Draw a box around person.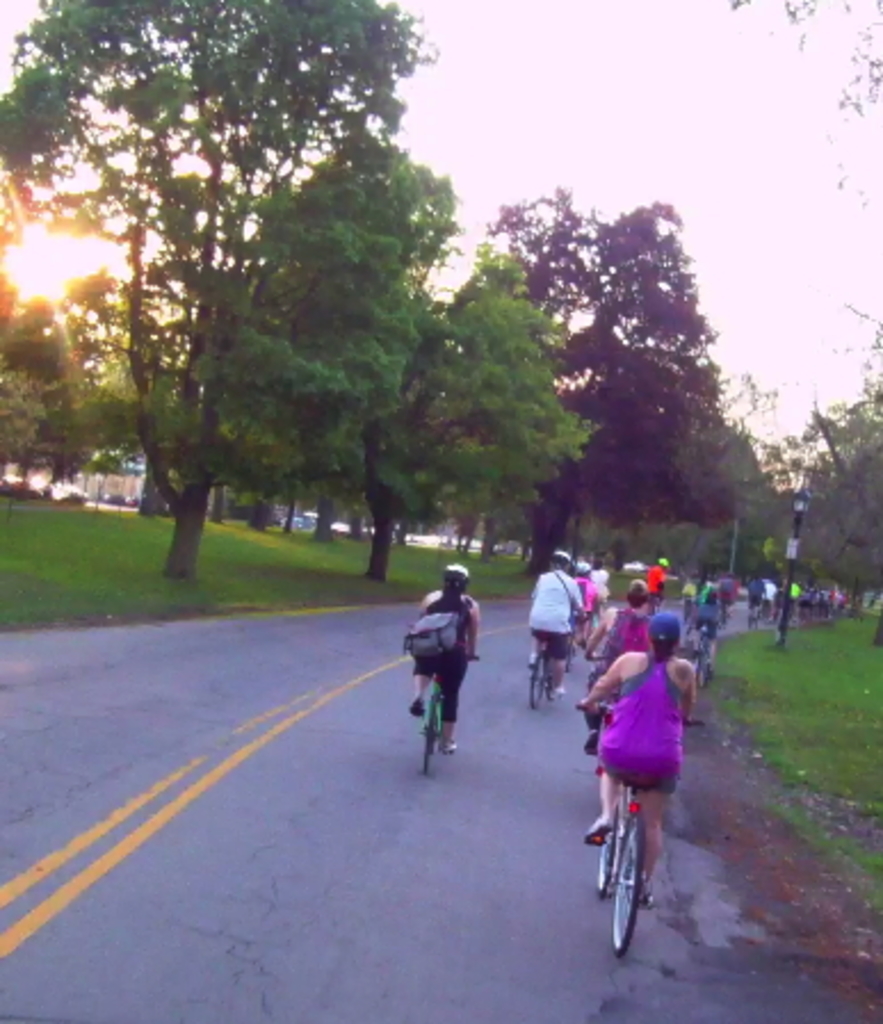
(586,577,653,753).
